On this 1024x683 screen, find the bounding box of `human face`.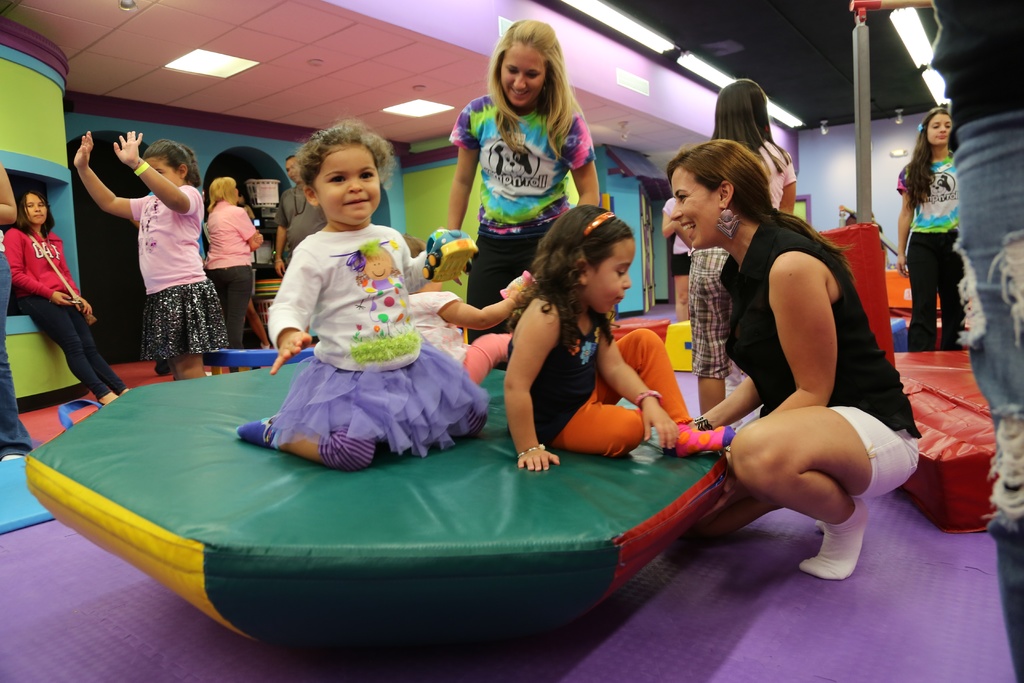
Bounding box: 147:156:184:190.
